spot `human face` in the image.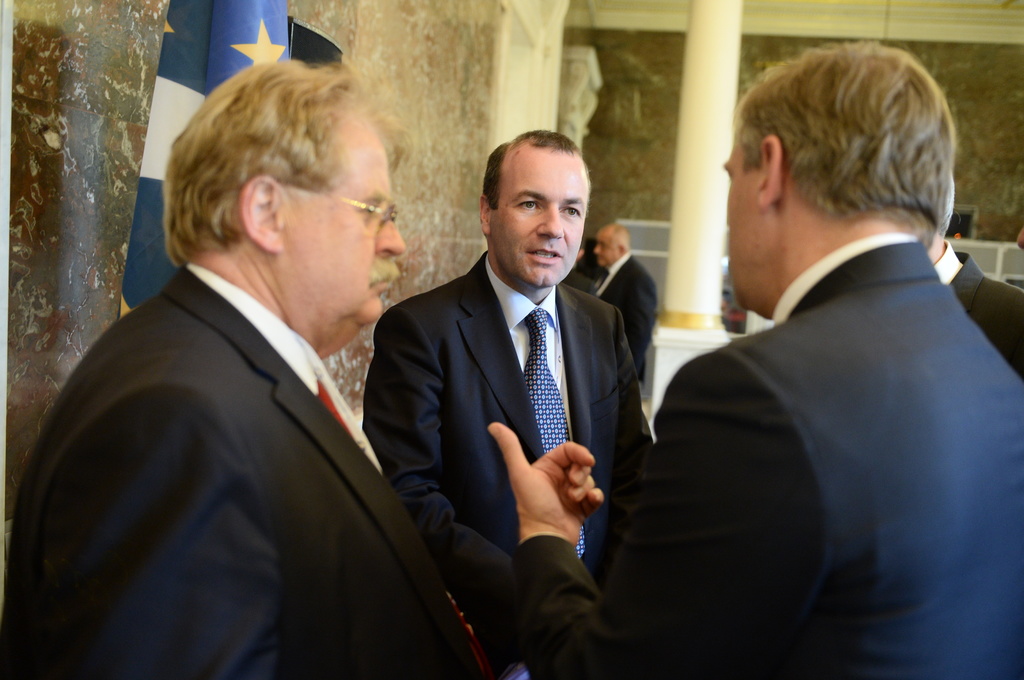
`human face` found at bbox(720, 135, 757, 308).
